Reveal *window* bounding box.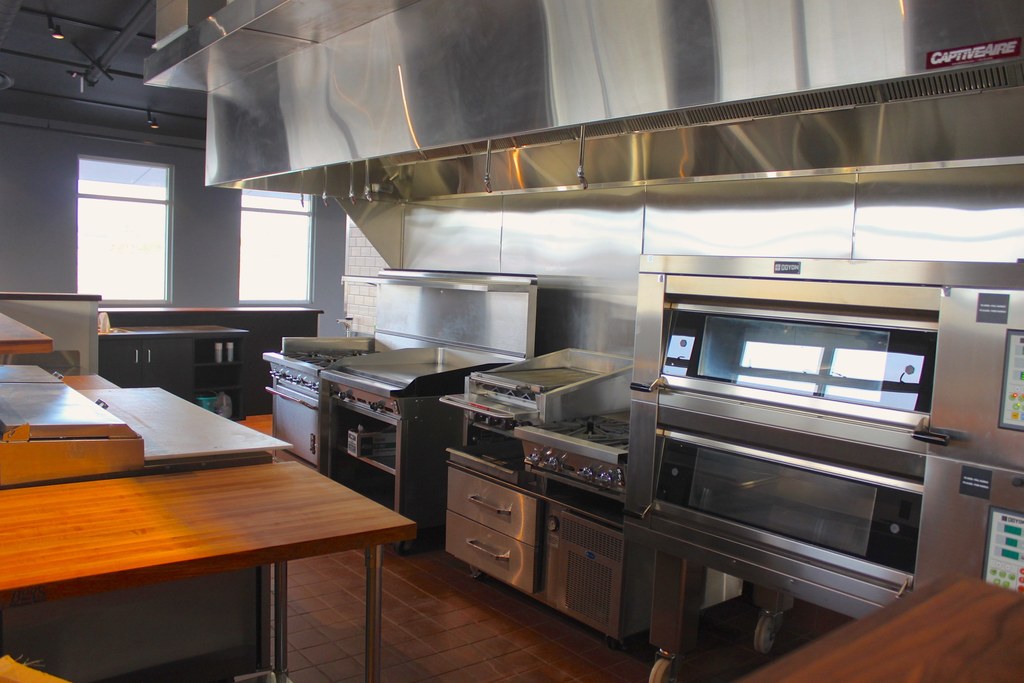
Revealed: {"x1": 243, "y1": 185, "x2": 309, "y2": 308}.
